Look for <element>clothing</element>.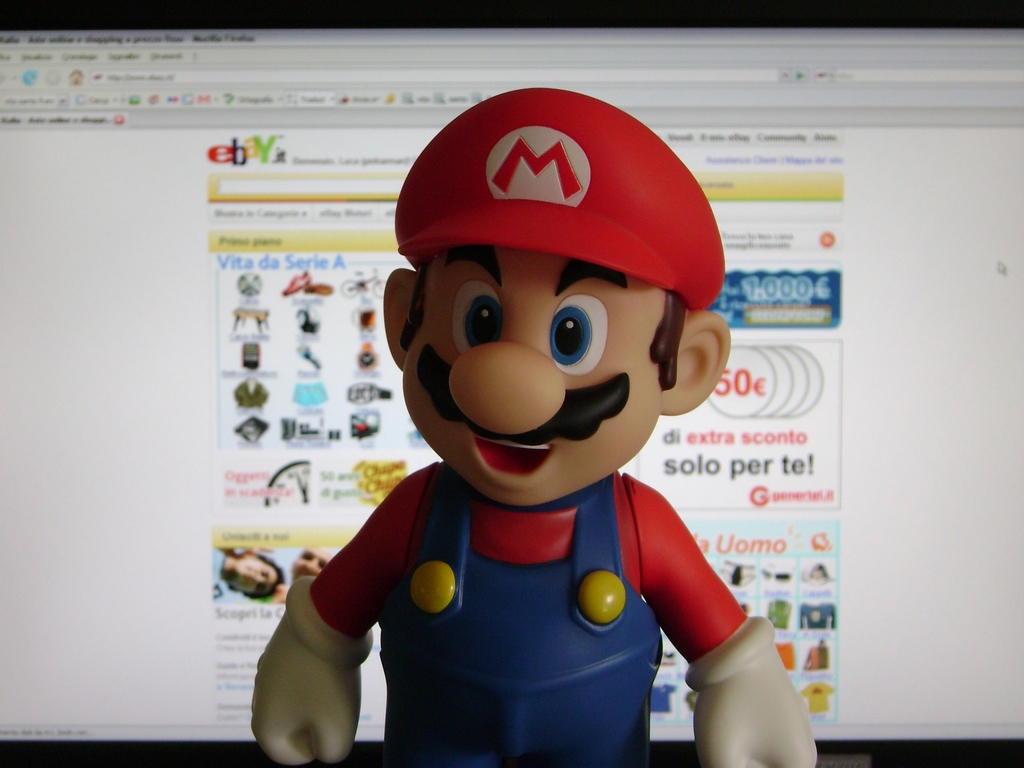
Found: l=278, t=418, r=754, b=747.
